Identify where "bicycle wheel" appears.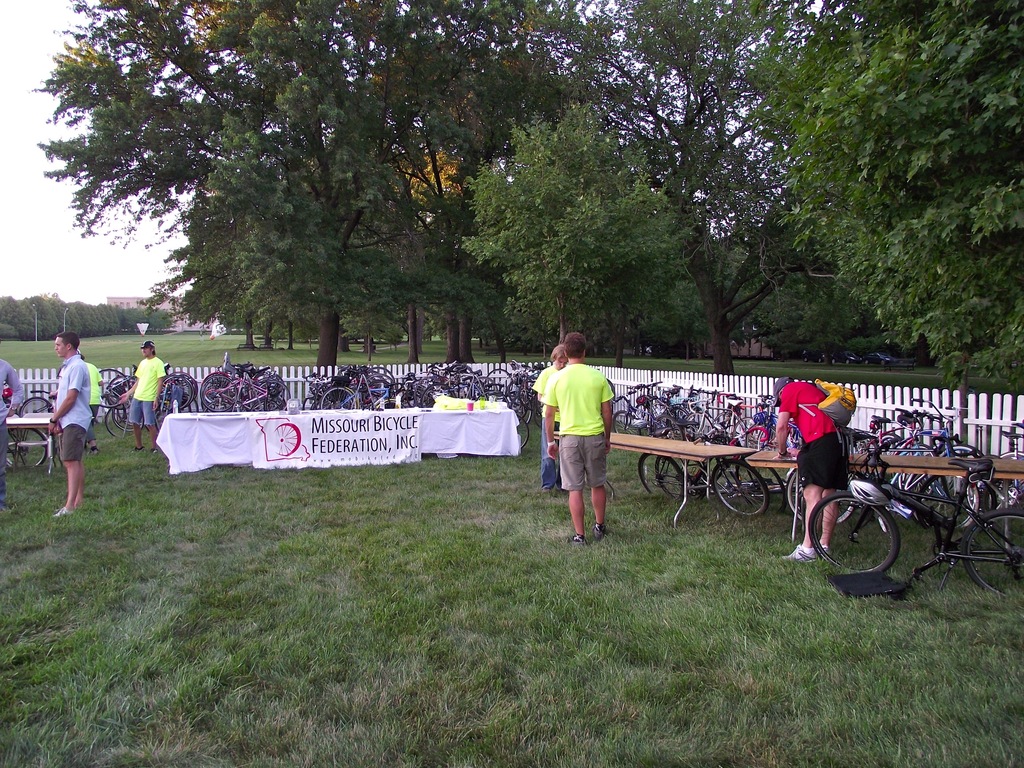
Appears at bbox(954, 503, 1023, 598).
